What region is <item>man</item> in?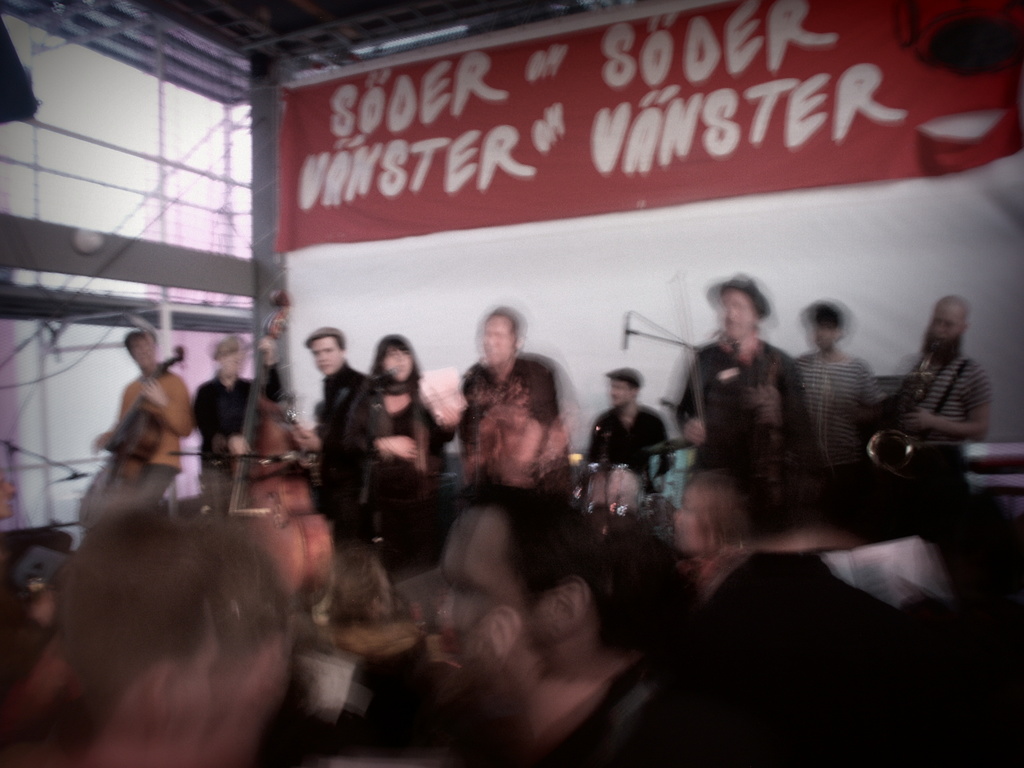
box(577, 367, 676, 507).
